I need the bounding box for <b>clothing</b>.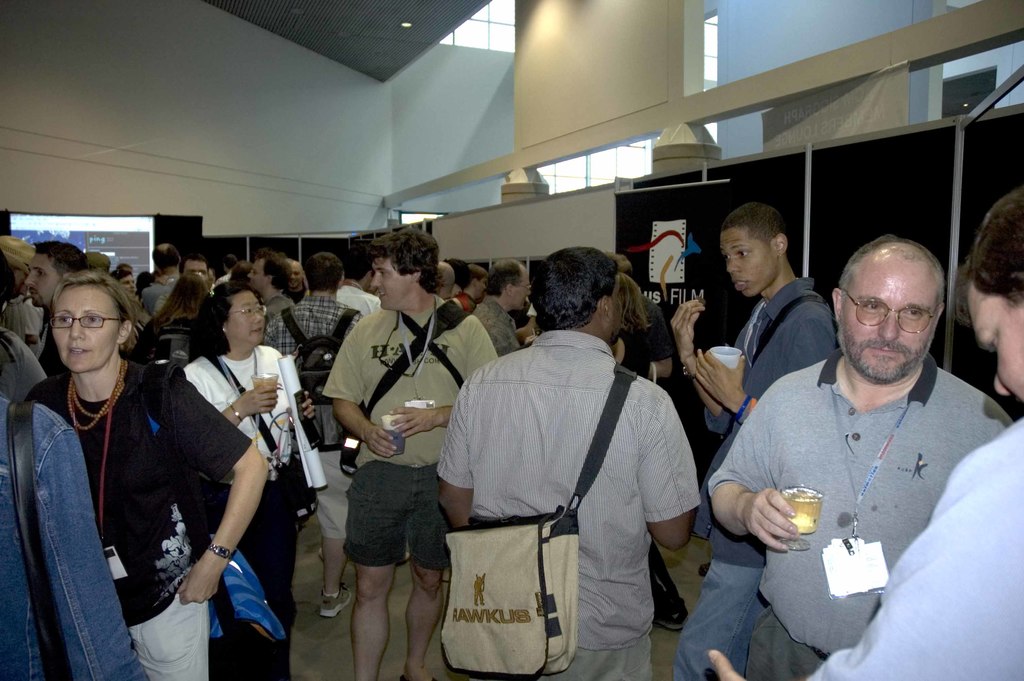
Here it is: (x1=812, y1=413, x2=1023, y2=680).
